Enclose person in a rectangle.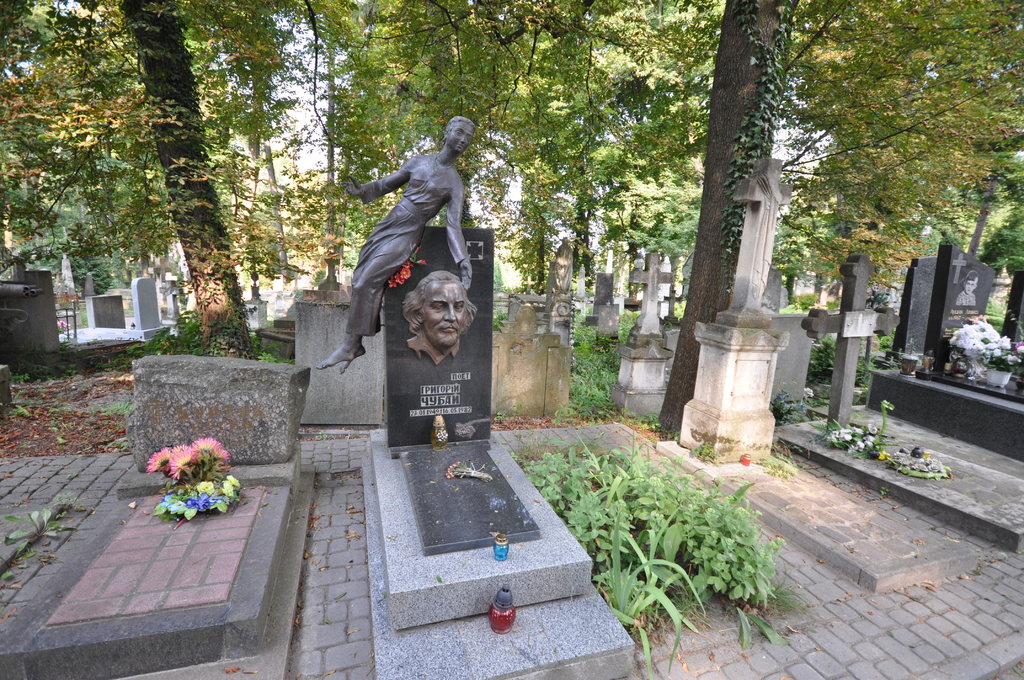
956/268/977/304.
